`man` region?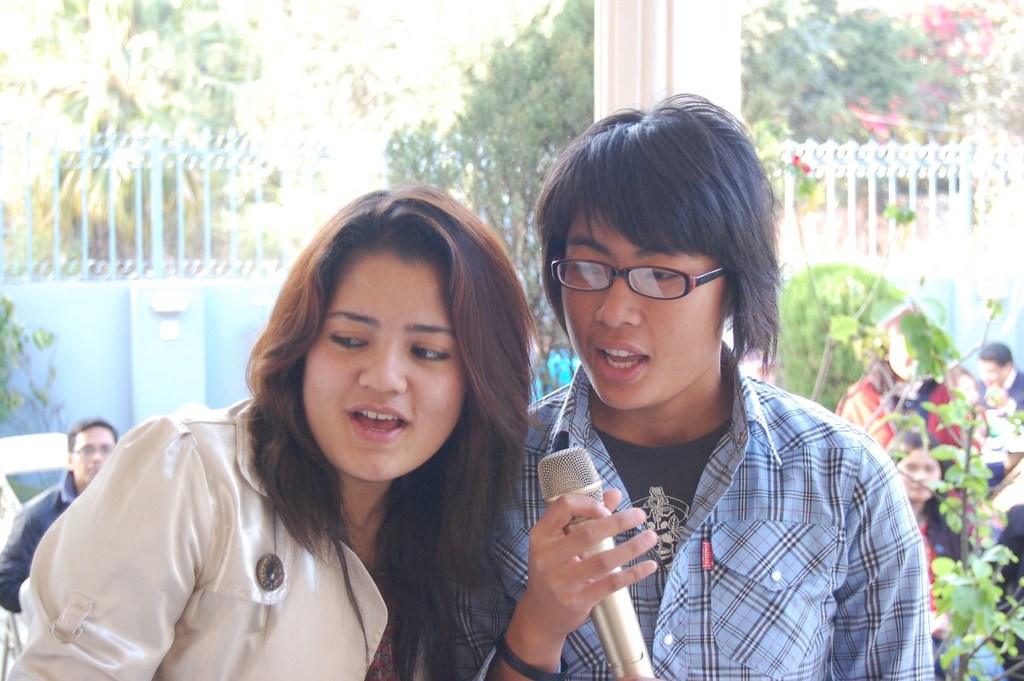
bbox=(462, 119, 942, 680)
